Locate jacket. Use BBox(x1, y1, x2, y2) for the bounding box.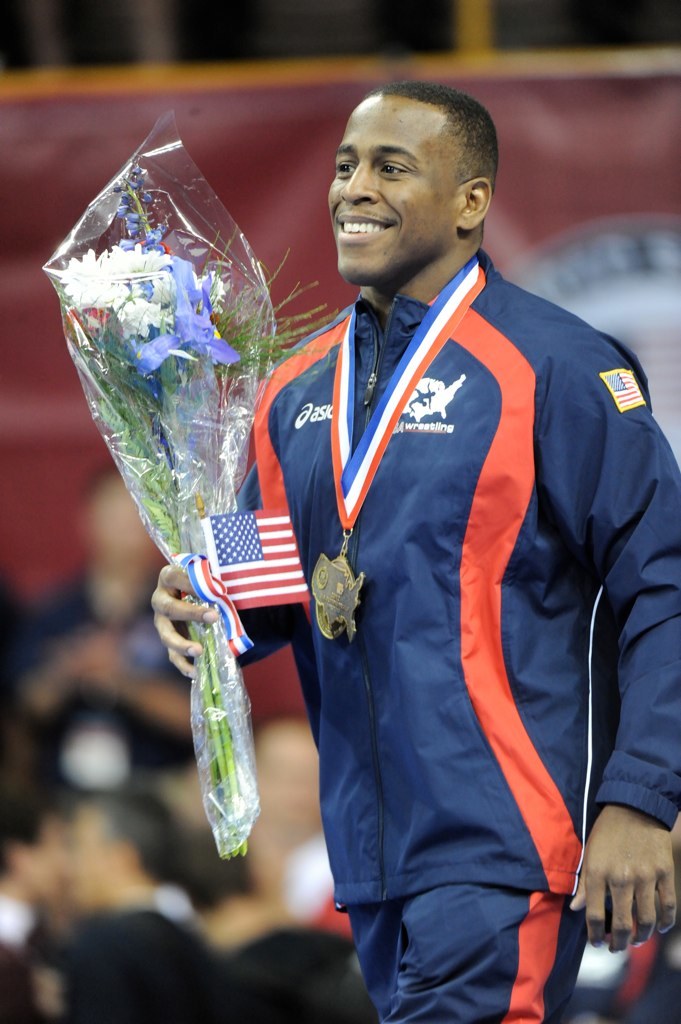
BBox(179, 161, 644, 958).
